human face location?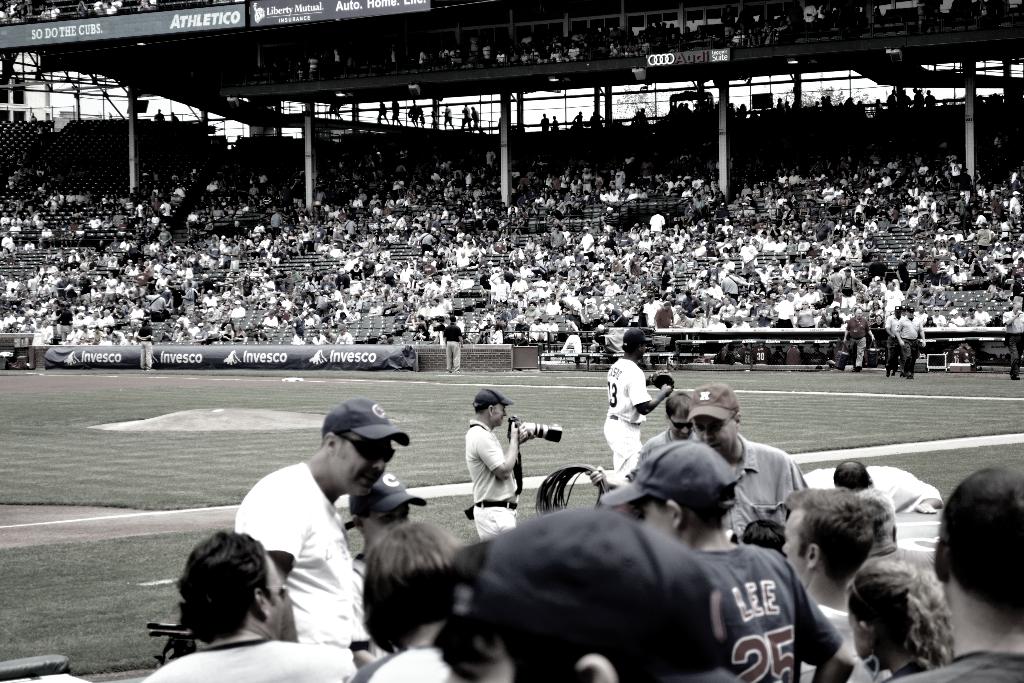
rect(780, 507, 806, 589)
